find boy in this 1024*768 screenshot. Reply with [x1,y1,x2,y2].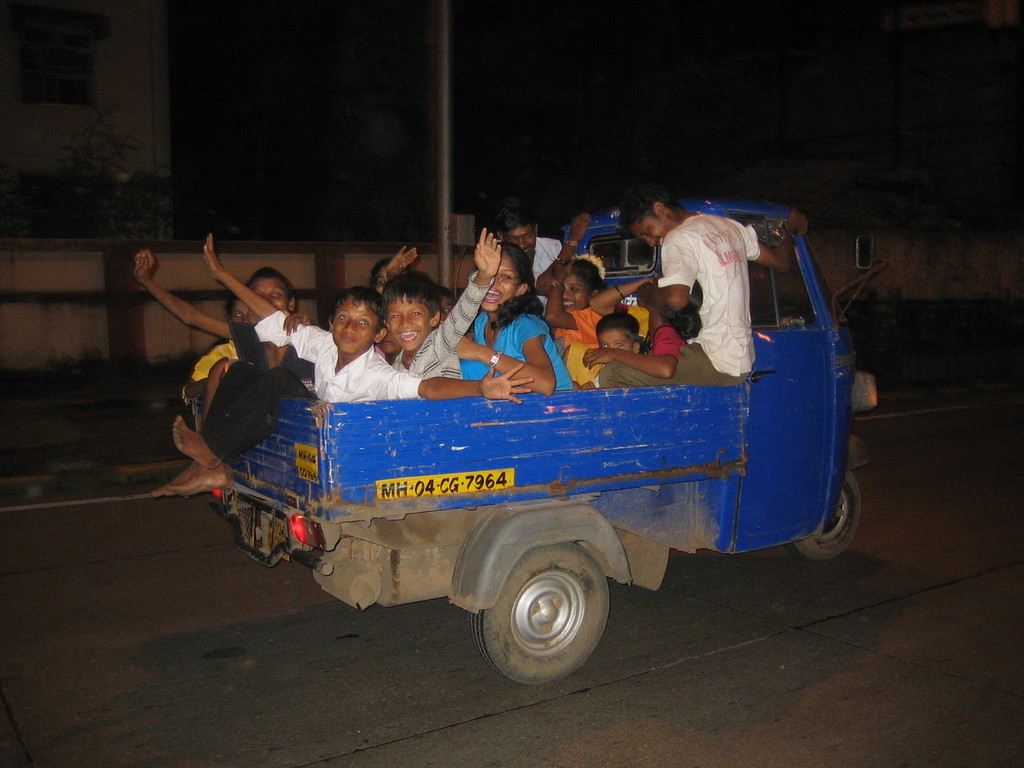
[198,237,538,401].
